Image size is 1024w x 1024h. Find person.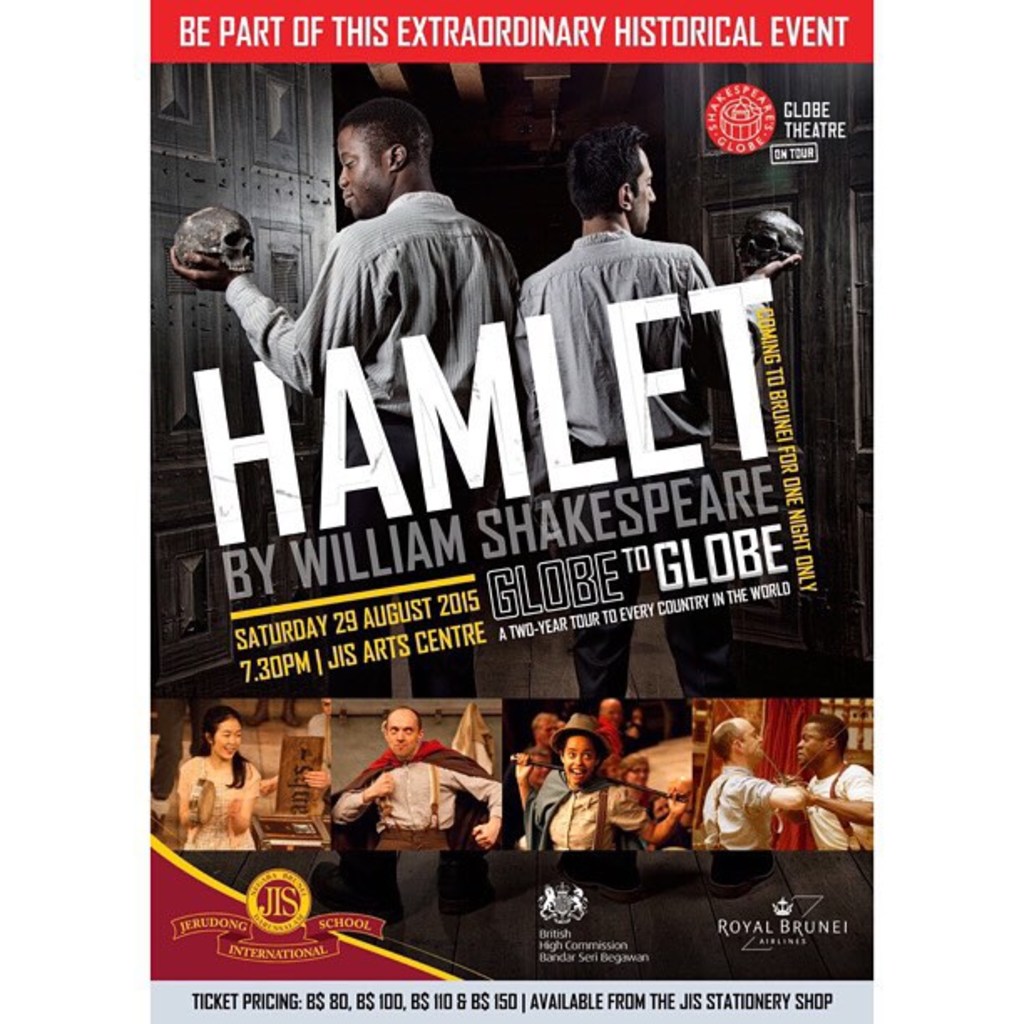
{"x1": 330, "y1": 708, "x2": 504, "y2": 847}.
